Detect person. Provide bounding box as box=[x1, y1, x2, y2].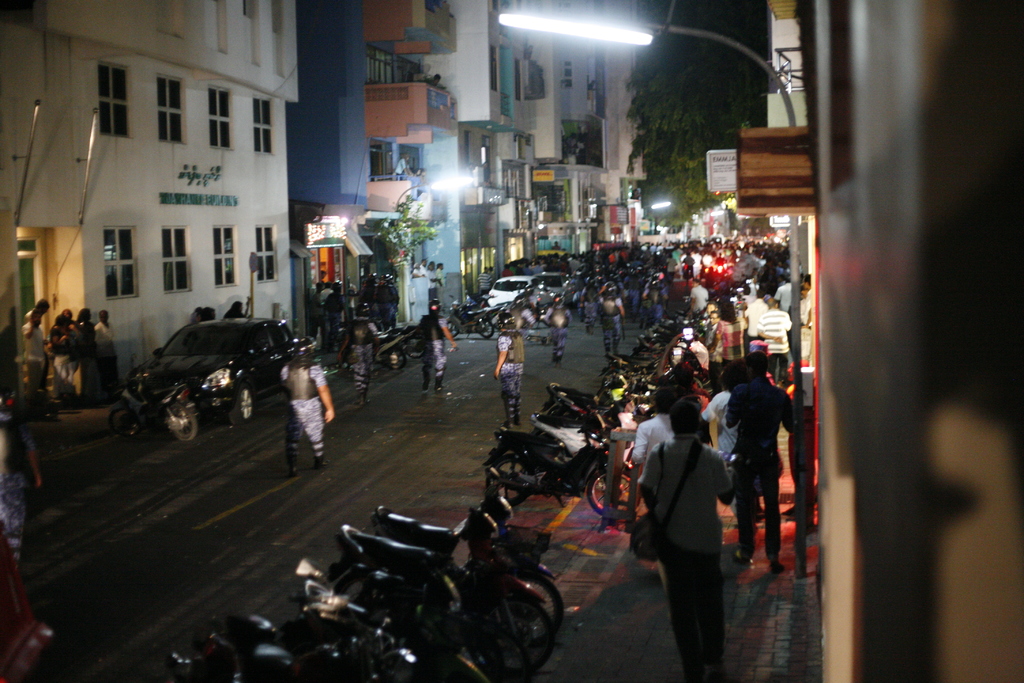
box=[424, 299, 454, 398].
